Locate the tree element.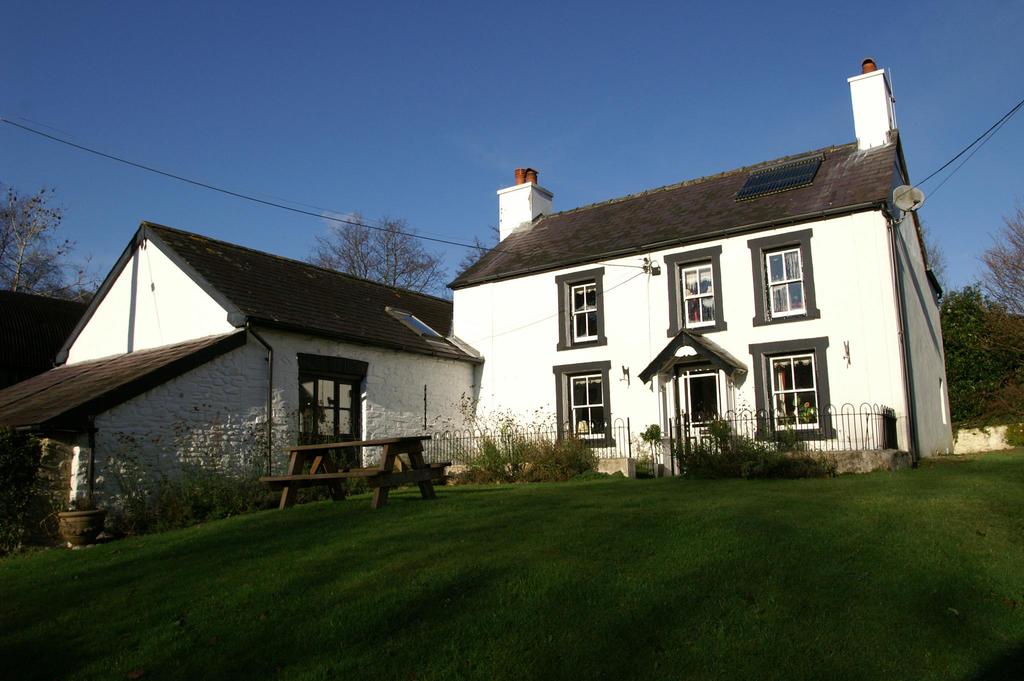
Element bbox: region(0, 180, 99, 298).
